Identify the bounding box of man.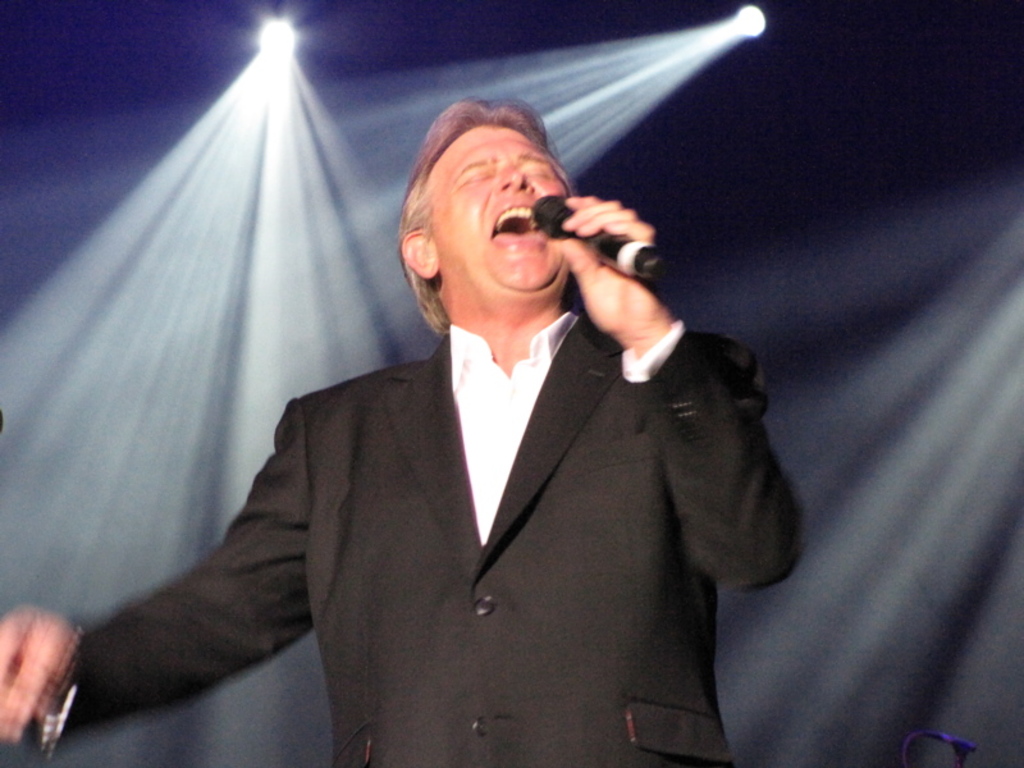
region(0, 95, 804, 767).
